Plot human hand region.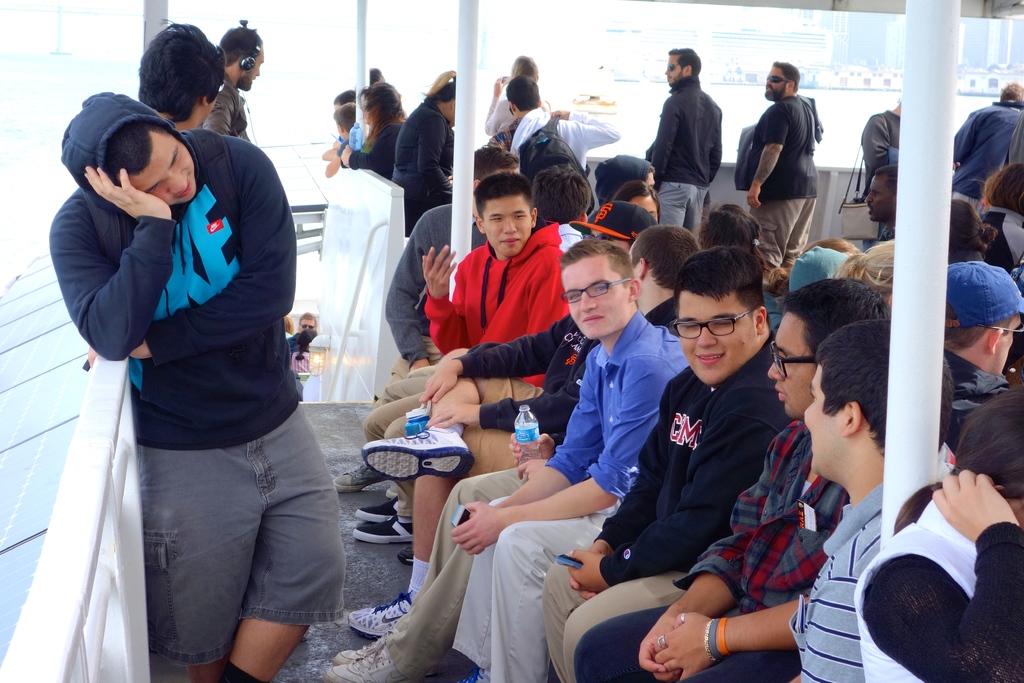
Plotted at [left=419, top=310, right=575, bottom=403].
